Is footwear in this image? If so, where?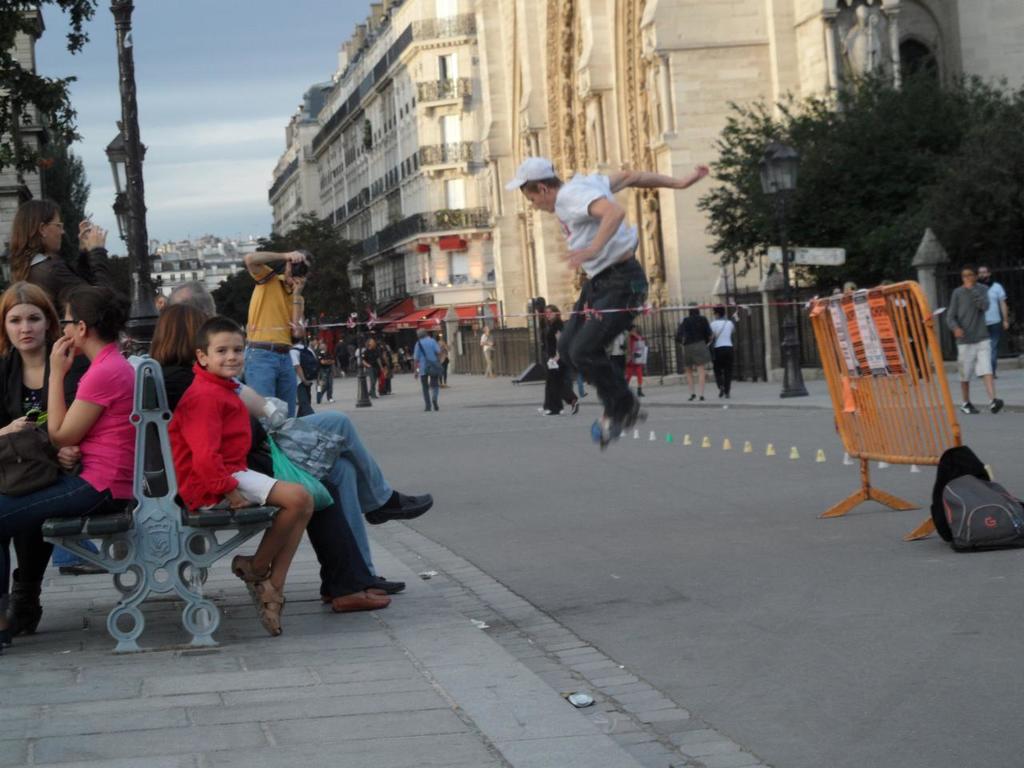
Yes, at 246, 574, 286, 636.
